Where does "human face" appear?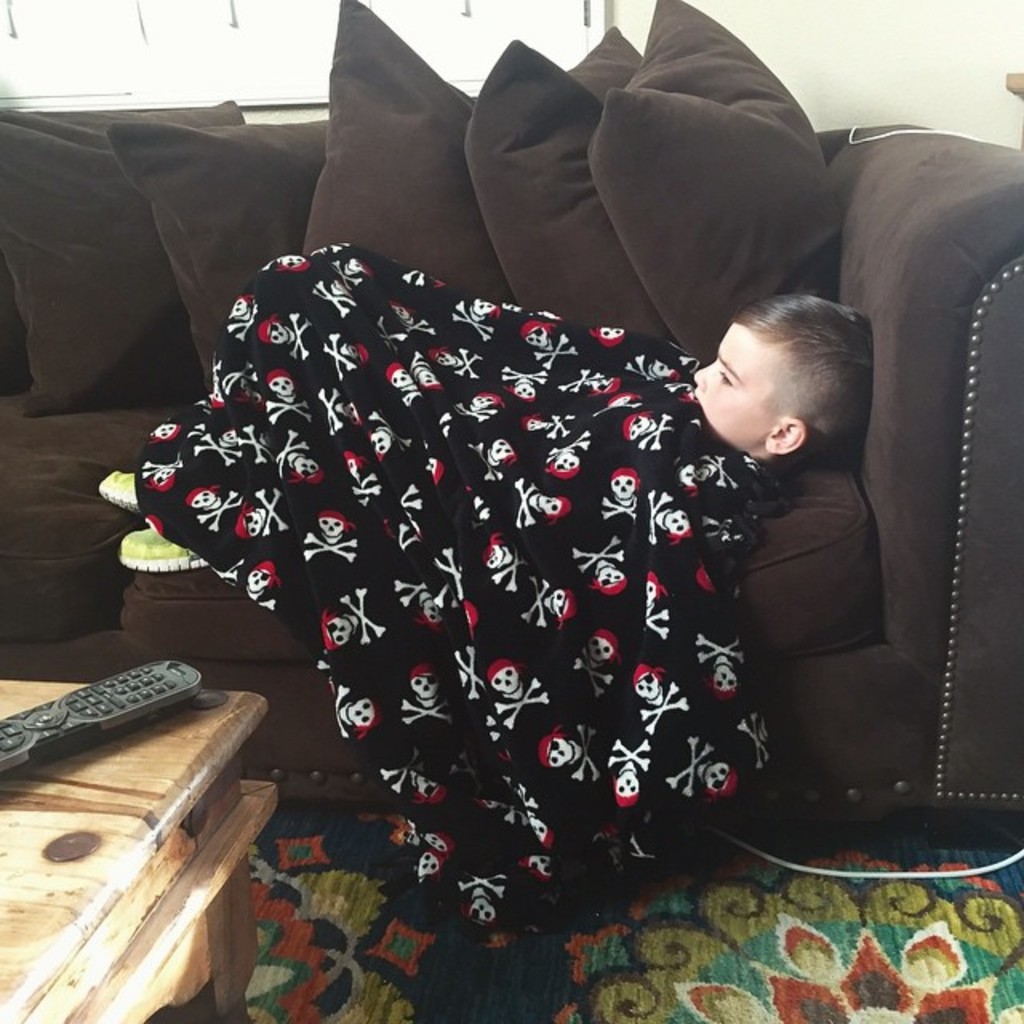
Appears at [691,323,784,453].
